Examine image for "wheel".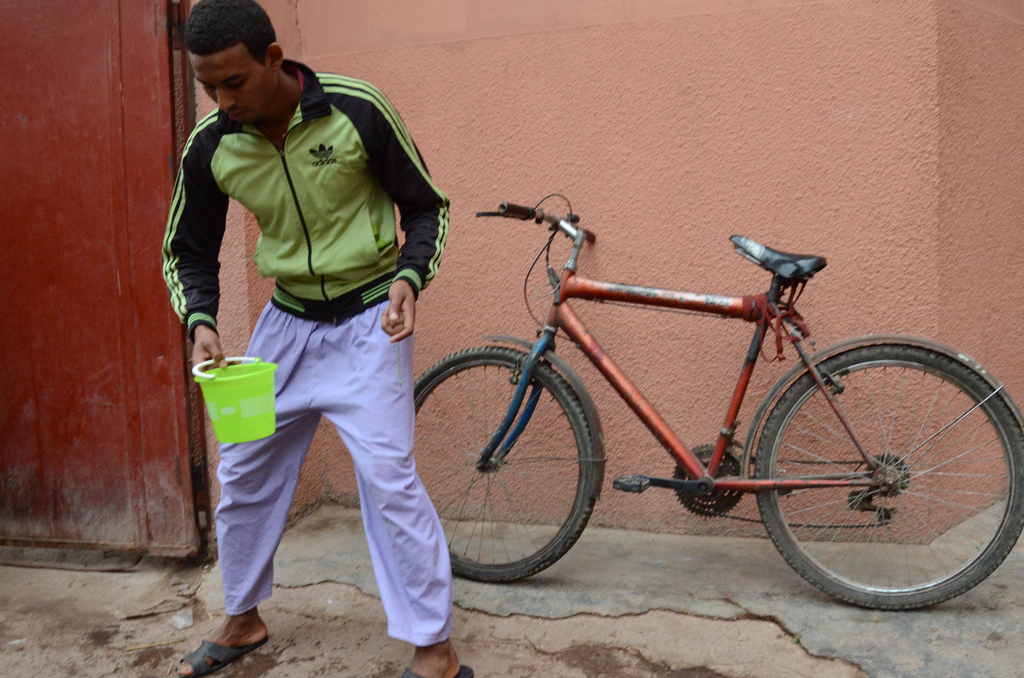
Examination result: Rect(757, 342, 999, 606).
